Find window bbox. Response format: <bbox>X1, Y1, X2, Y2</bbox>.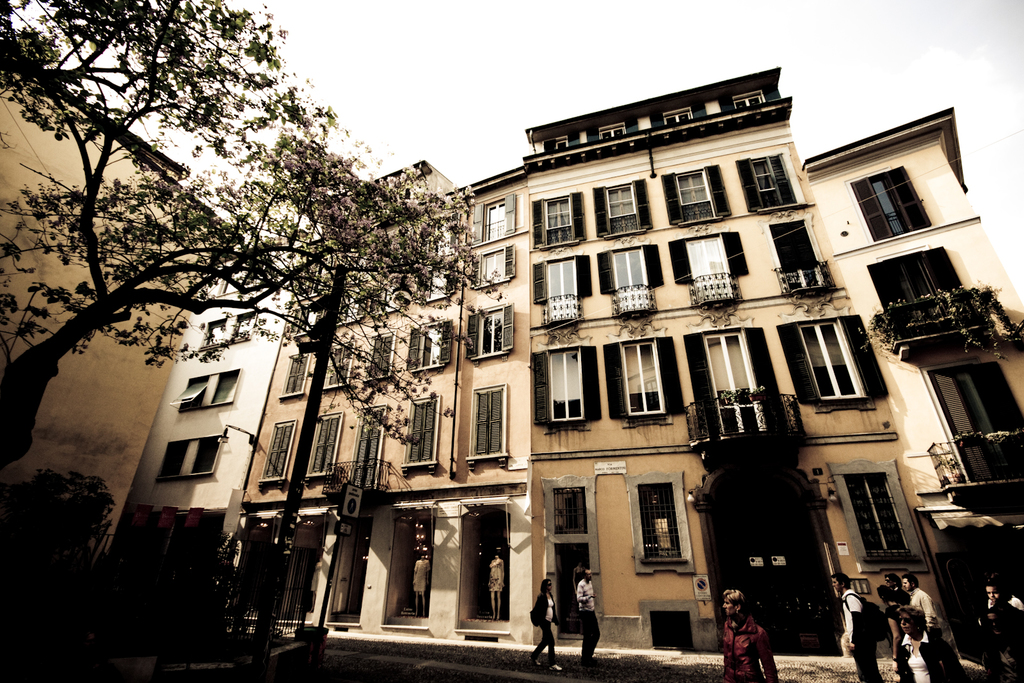
<bbox>472, 307, 514, 362</bbox>.
